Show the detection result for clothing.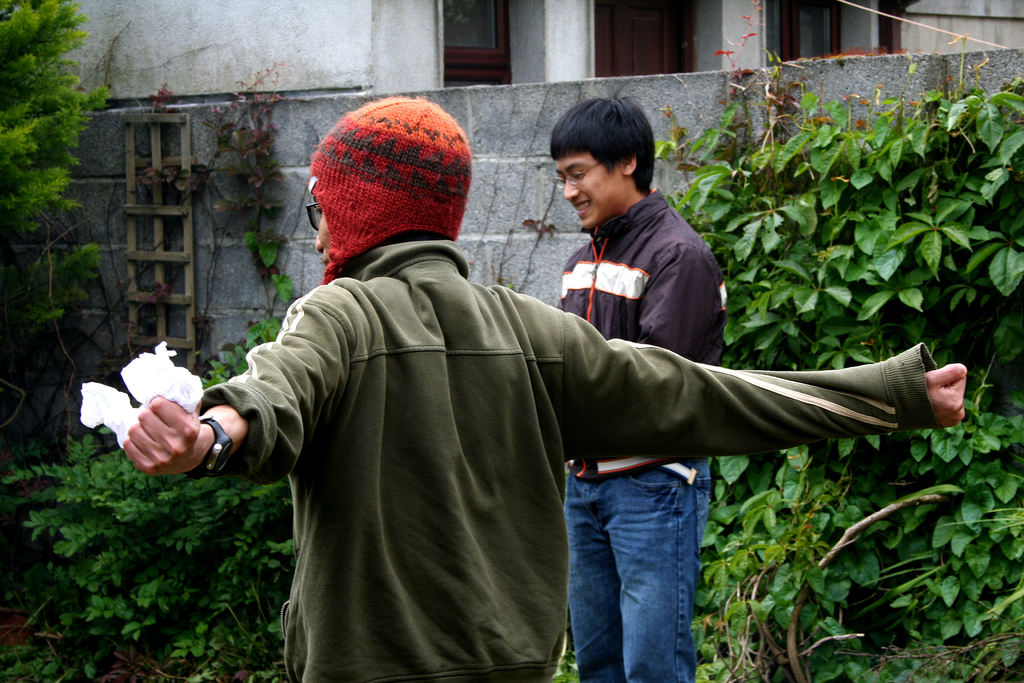
161/175/898/659.
